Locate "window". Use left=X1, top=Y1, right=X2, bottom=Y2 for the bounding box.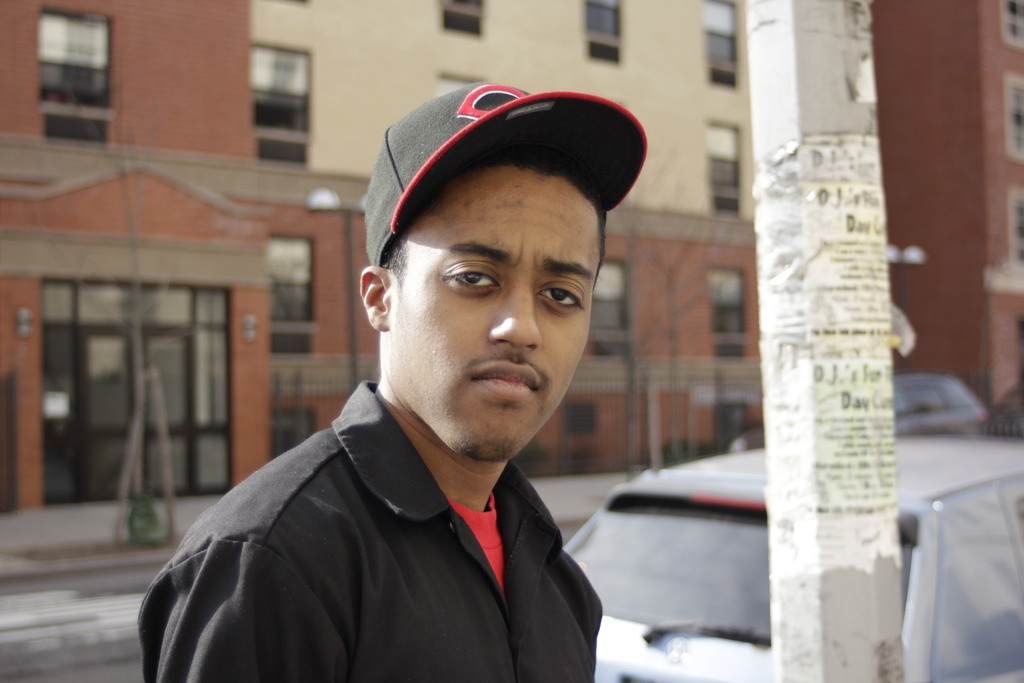
left=582, top=3, right=627, bottom=71.
